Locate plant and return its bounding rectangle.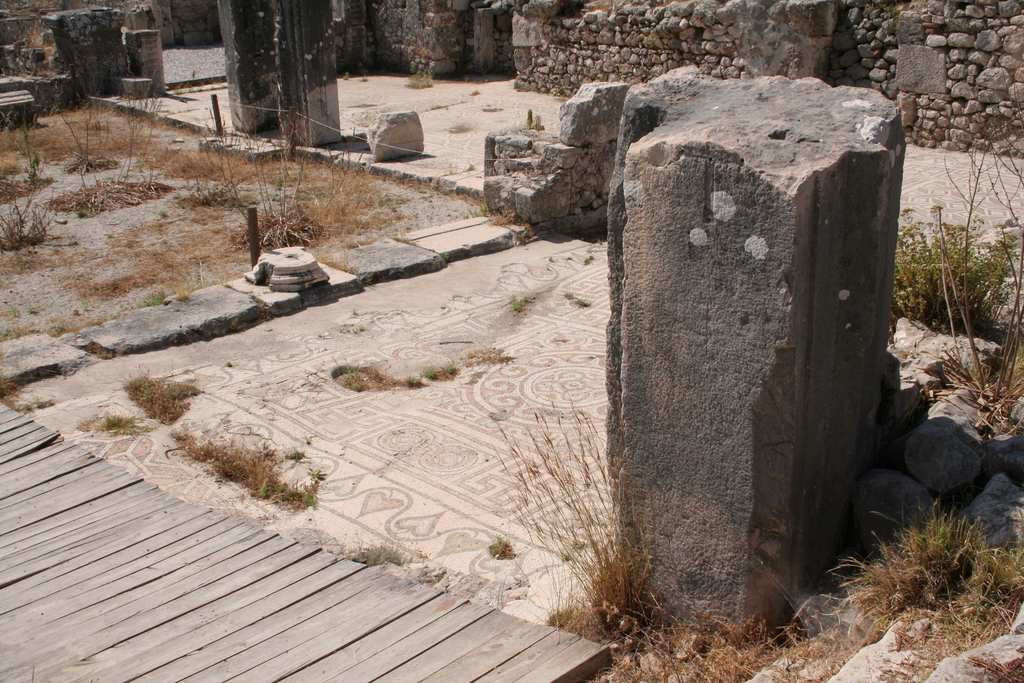
box(340, 362, 465, 392).
